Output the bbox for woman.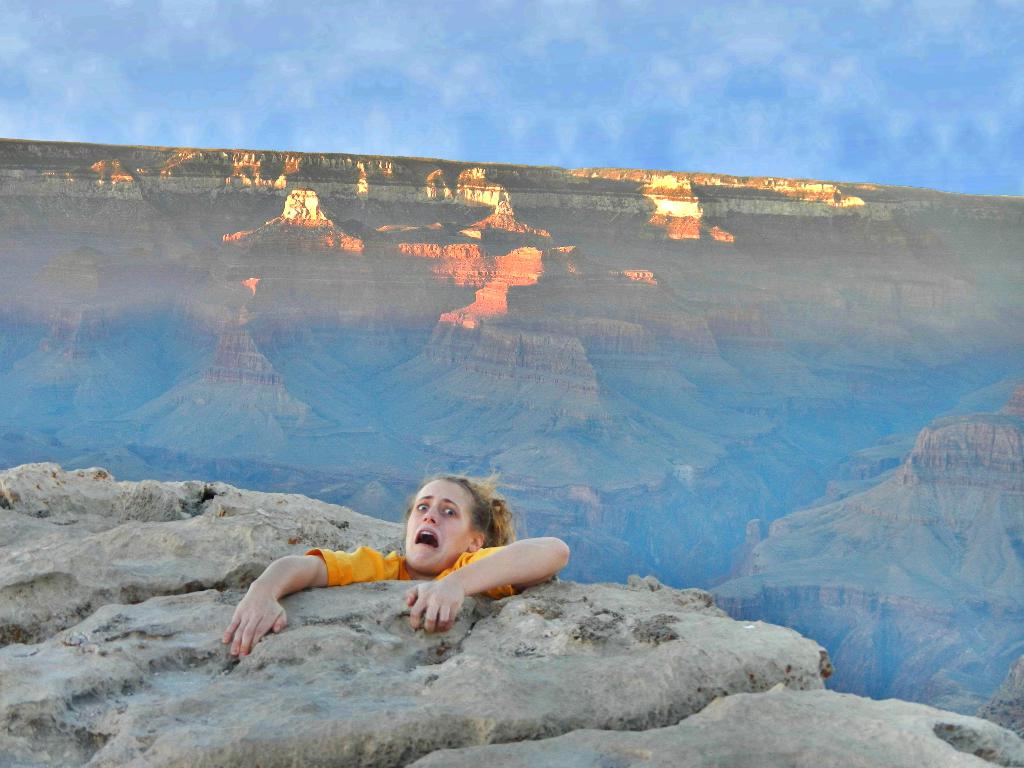
box=[245, 455, 567, 667].
